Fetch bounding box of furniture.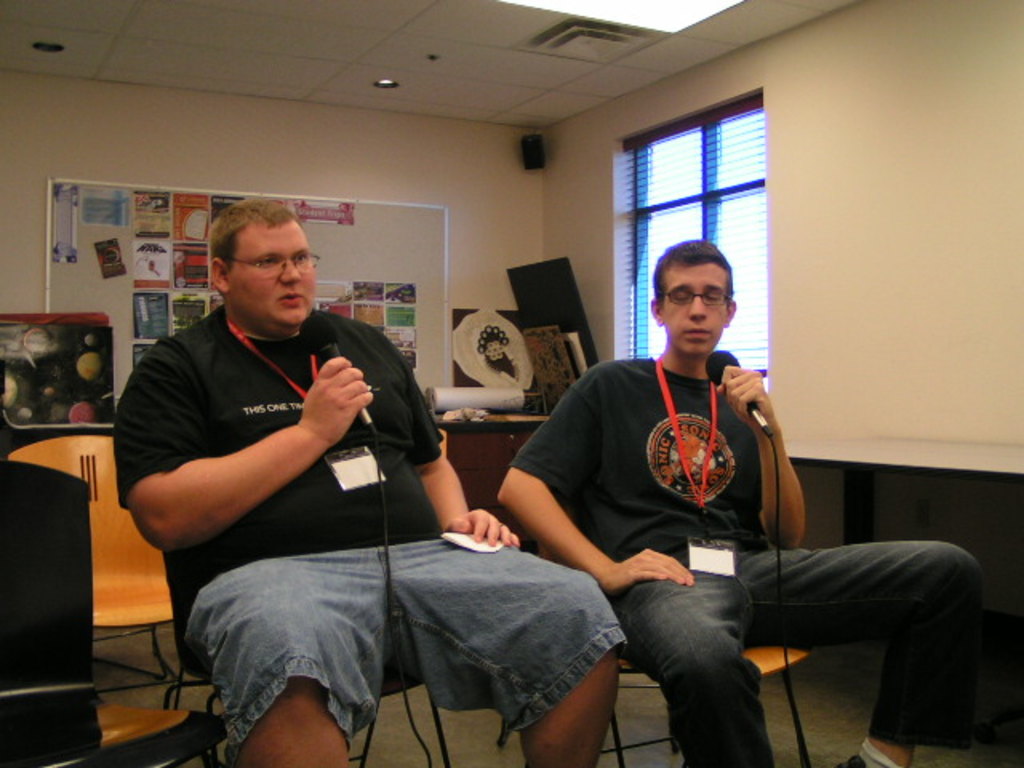
Bbox: 3, 432, 174, 699.
